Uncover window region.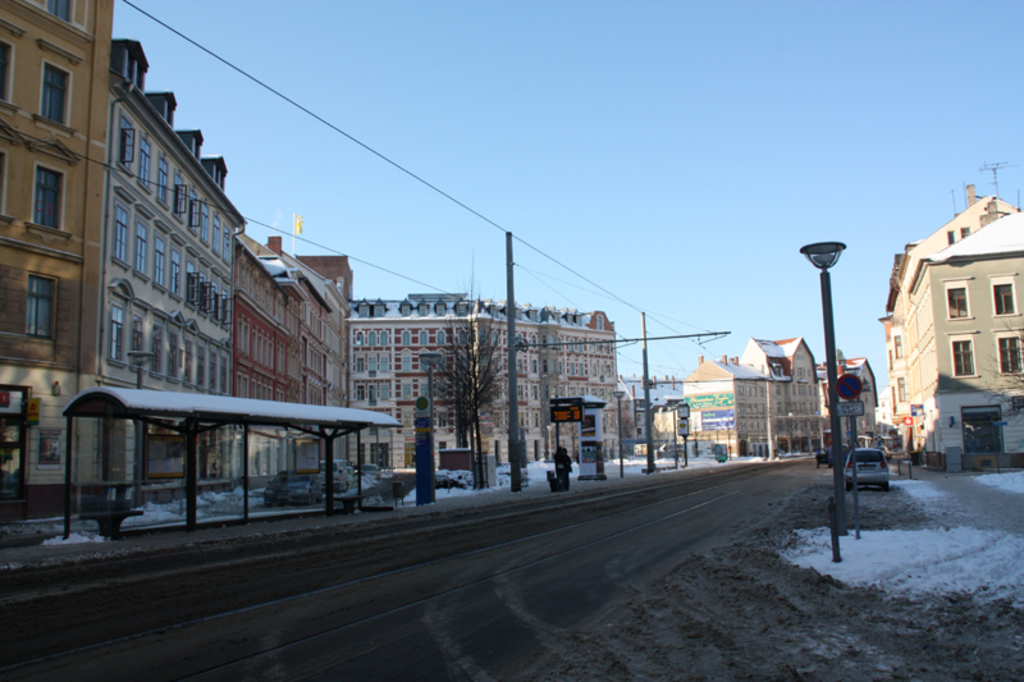
Uncovered: [23, 270, 60, 340].
